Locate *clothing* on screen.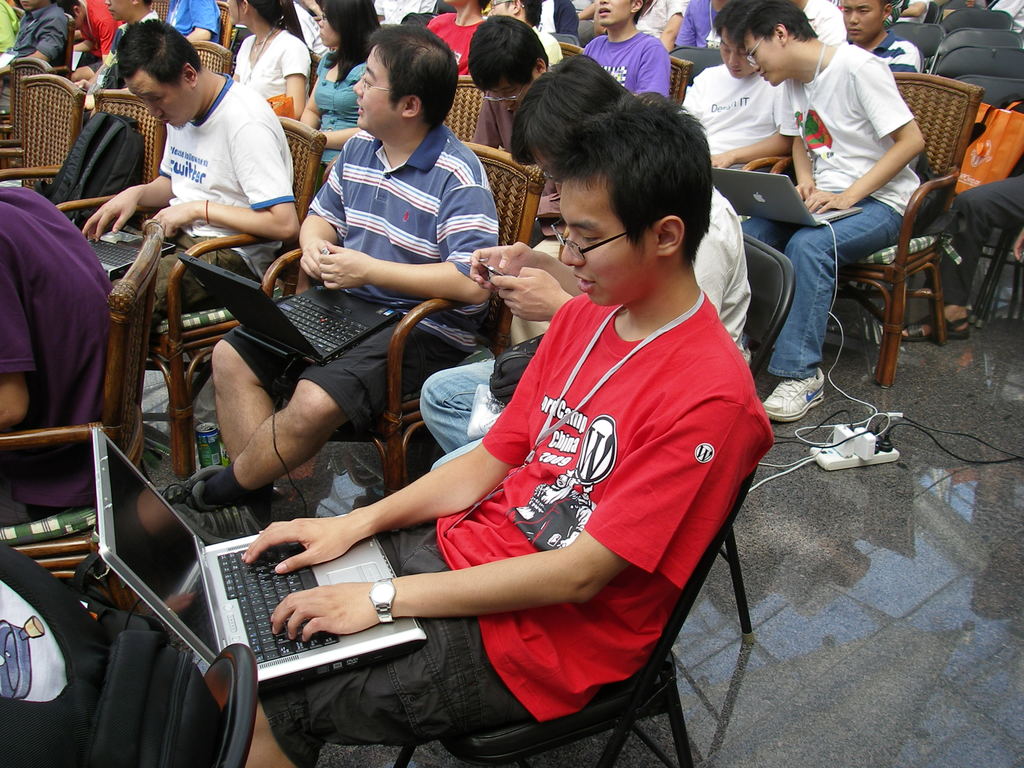
On screen at detection(752, 186, 913, 376).
